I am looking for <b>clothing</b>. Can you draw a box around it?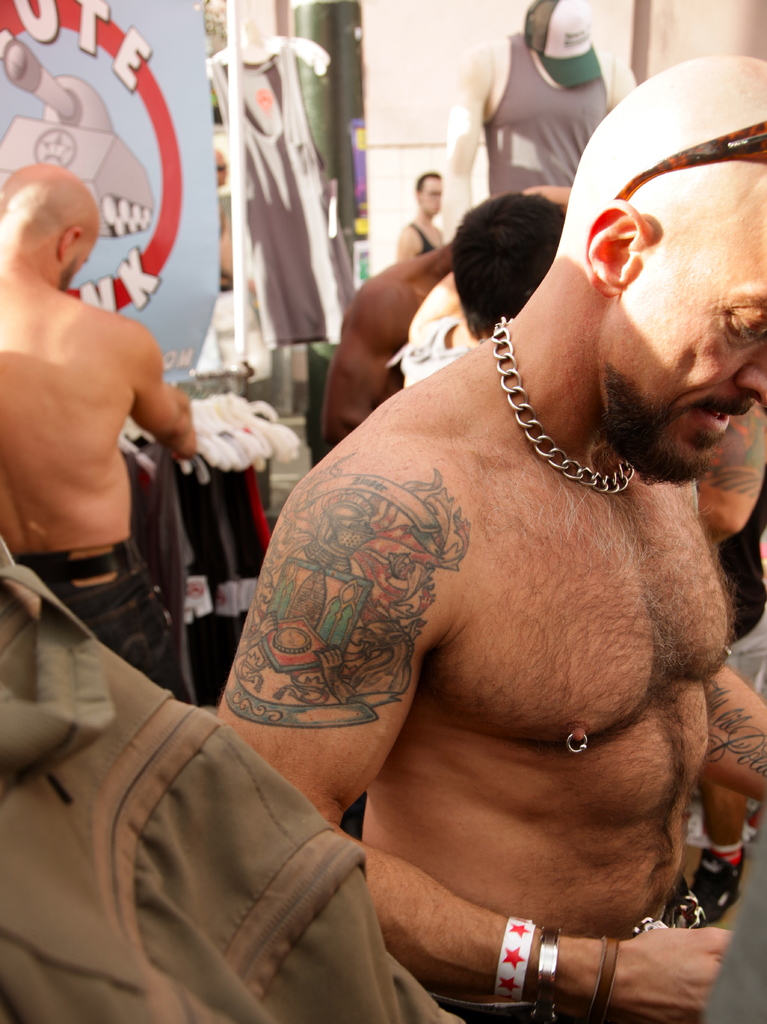
Sure, the bounding box is [404,219,435,252].
